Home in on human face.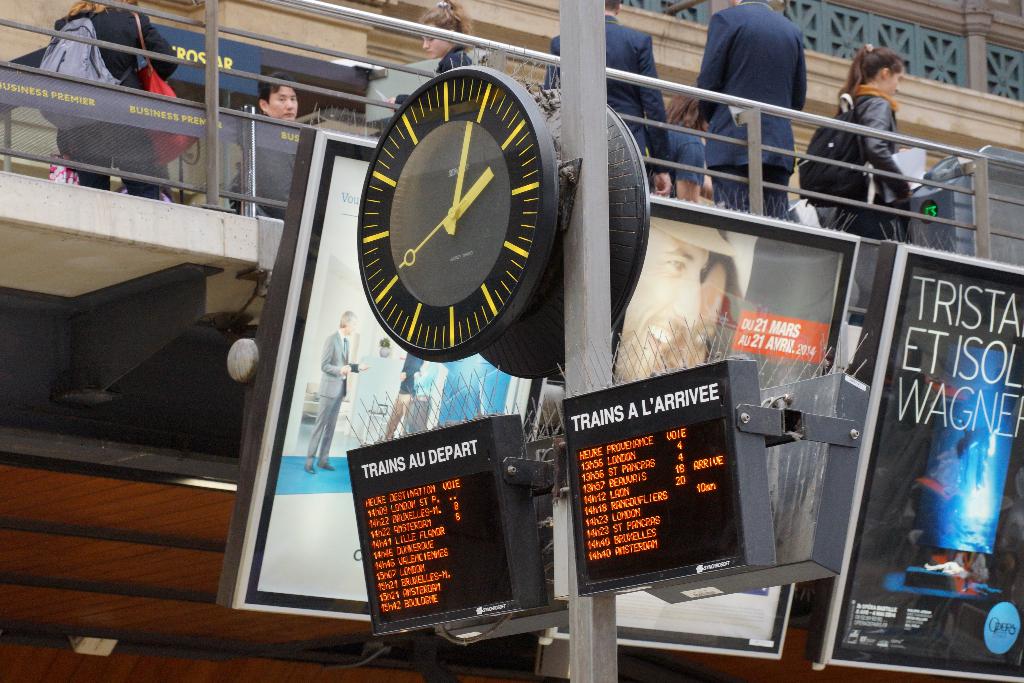
Homed in at bbox=(887, 69, 903, 99).
